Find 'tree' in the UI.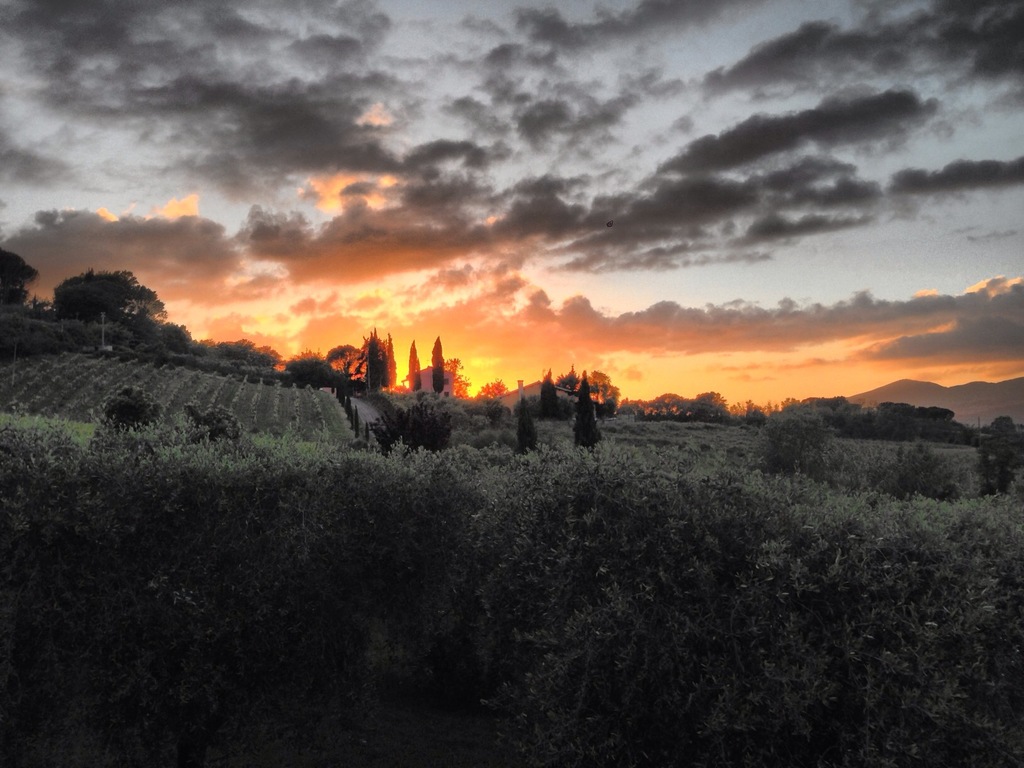
UI element at 758,401,844,472.
